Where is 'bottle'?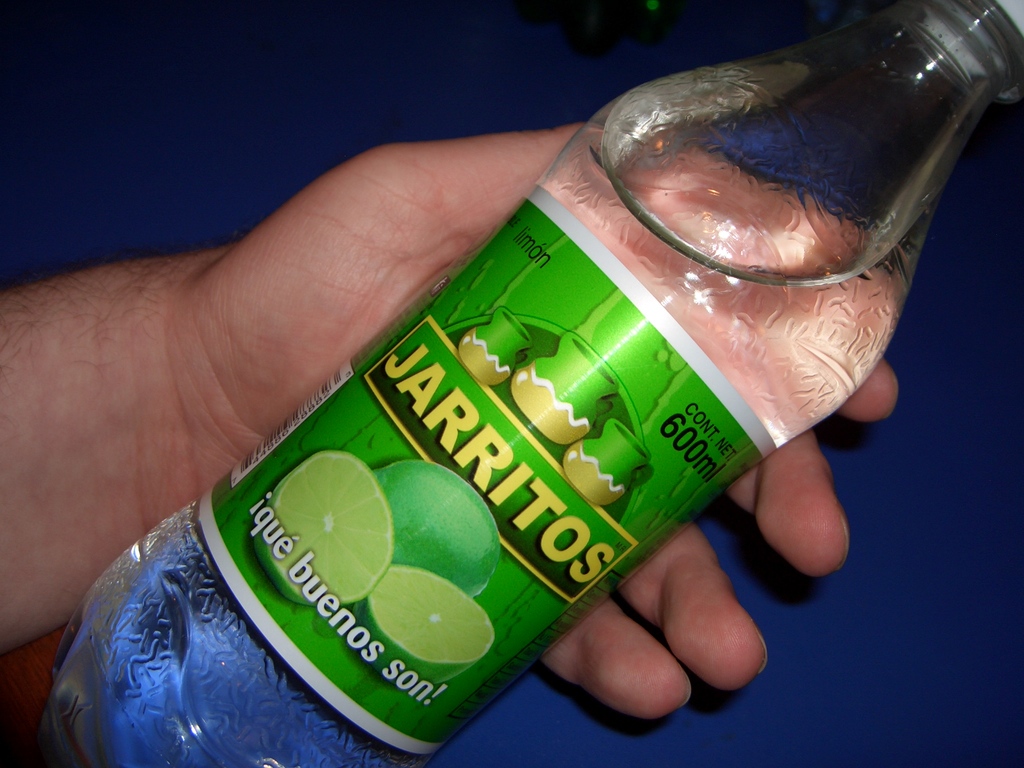
{"x1": 205, "y1": 6, "x2": 1018, "y2": 751}.
